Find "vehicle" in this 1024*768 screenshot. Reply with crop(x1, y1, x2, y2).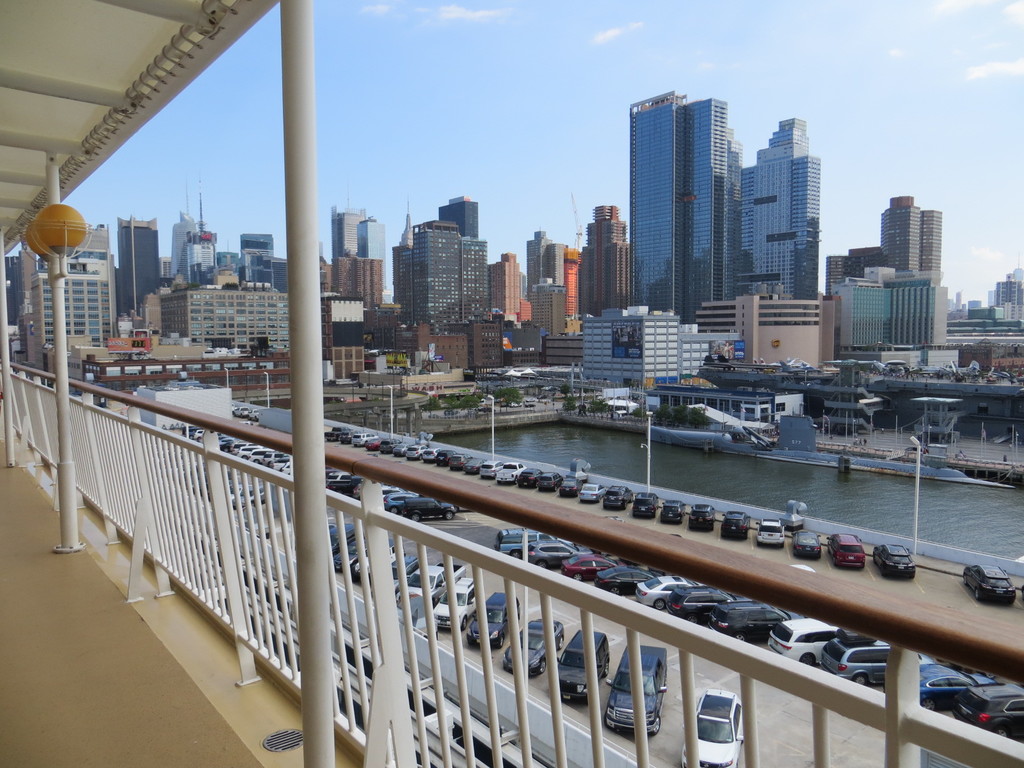
crop(872, 542, 915, 579).
